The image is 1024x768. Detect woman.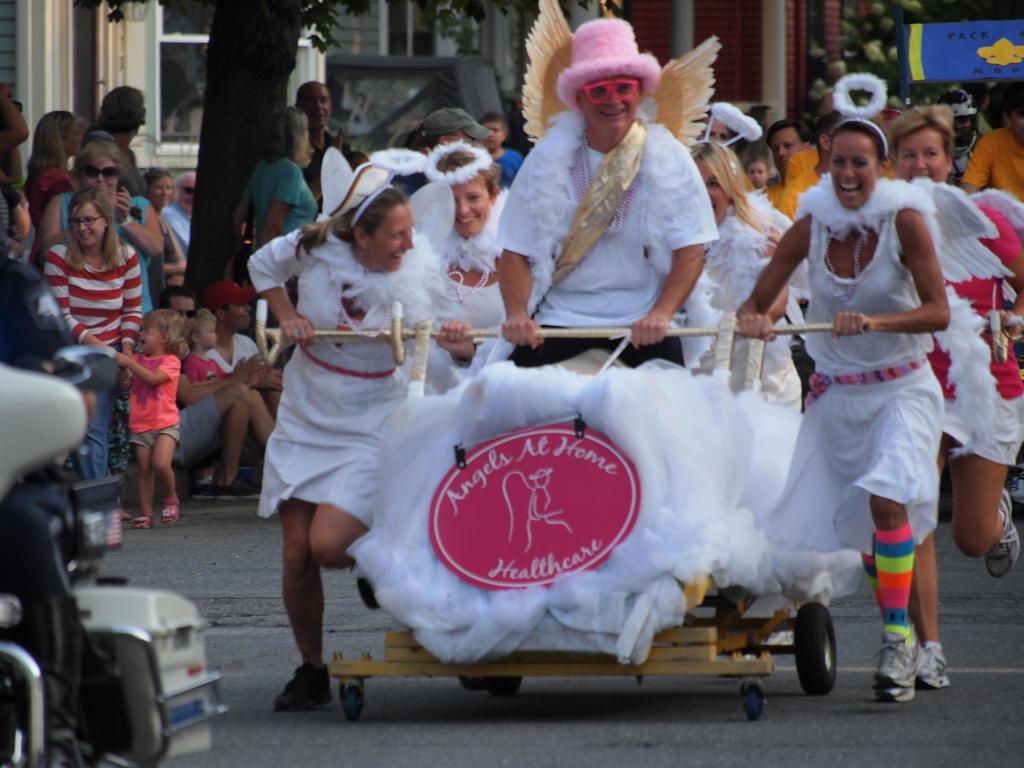
Detection: Rect(243, 147, 479, 709).
